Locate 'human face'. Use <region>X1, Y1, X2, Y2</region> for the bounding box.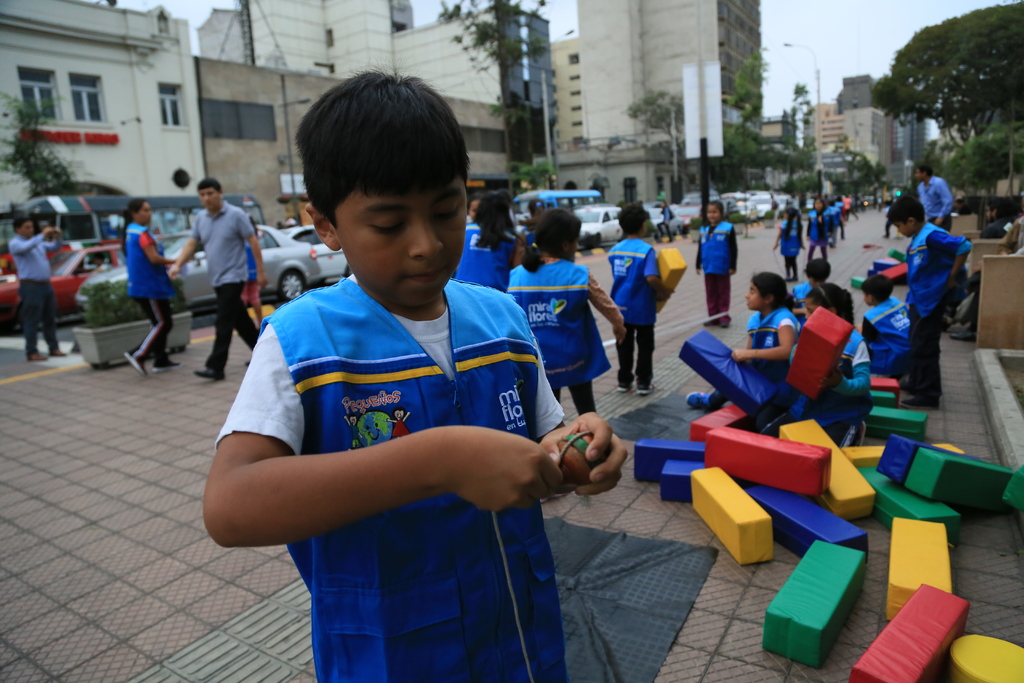
<region>744, 279, 764, 309</region>.
